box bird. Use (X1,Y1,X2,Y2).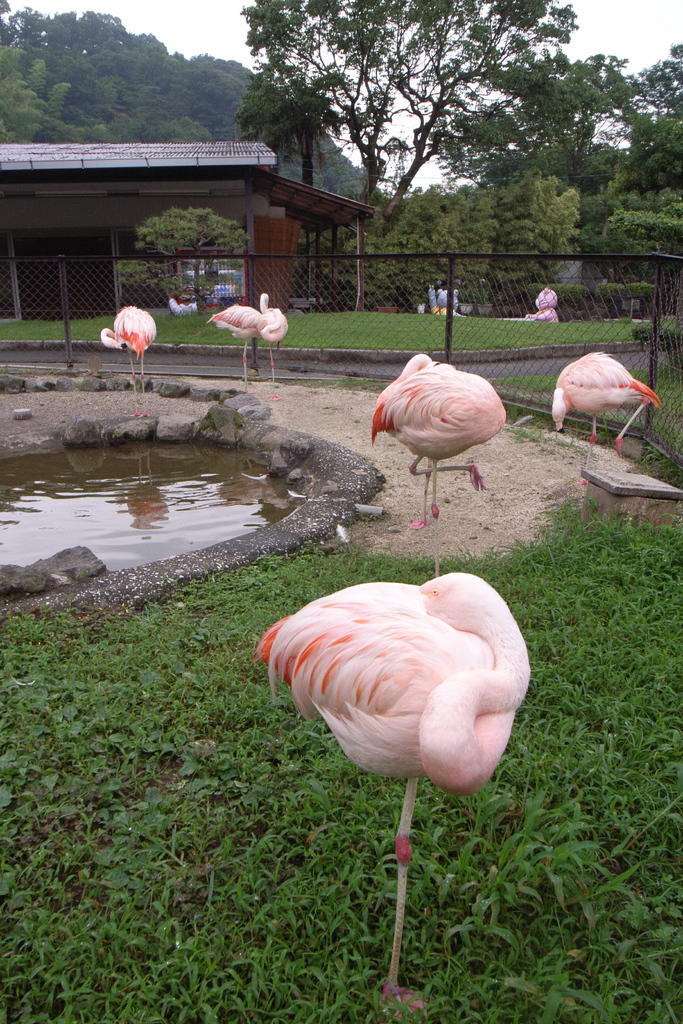
(379,356,441,513).
